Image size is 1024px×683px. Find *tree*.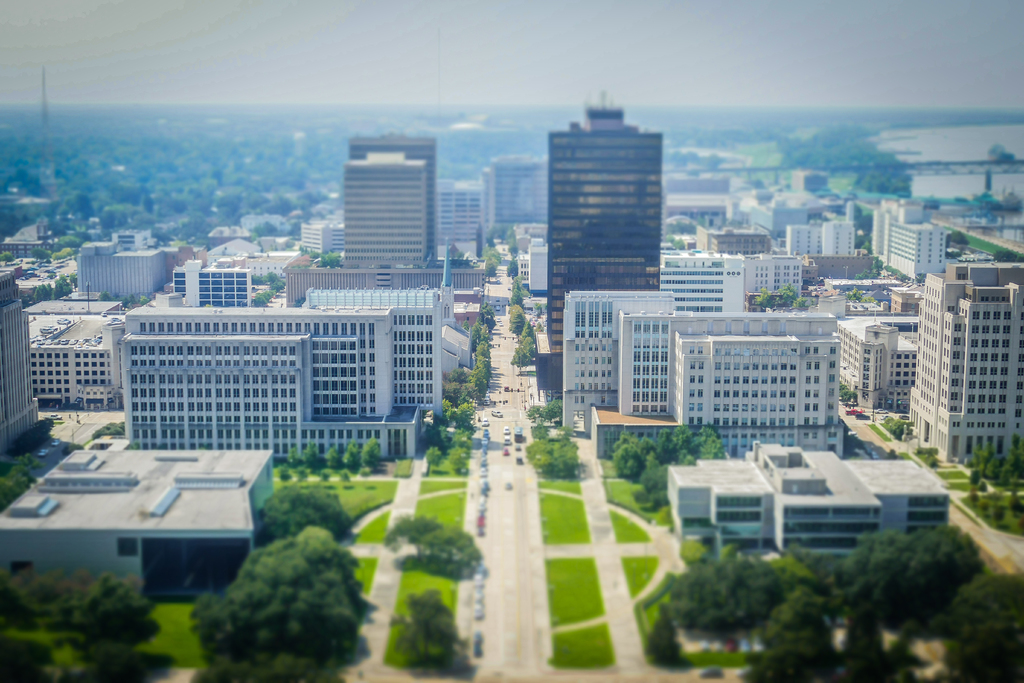
{"left": 328, "top": 445, "right": 343, "bottom": 470}.
